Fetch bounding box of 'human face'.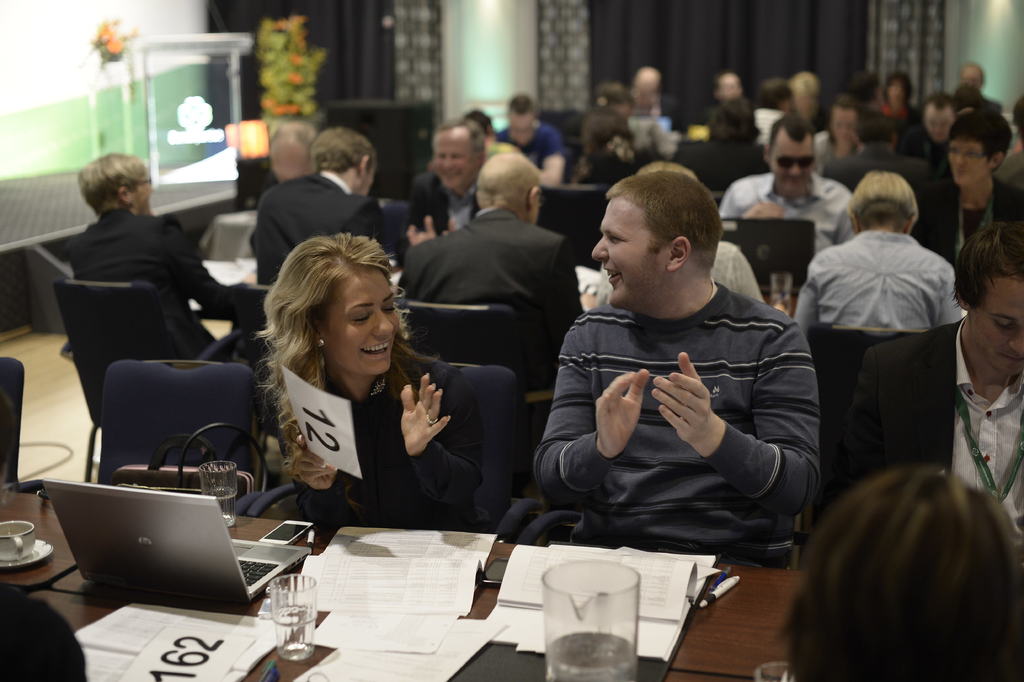
Bbox: [x1=767, y1=132, x2=812, y2=190].
